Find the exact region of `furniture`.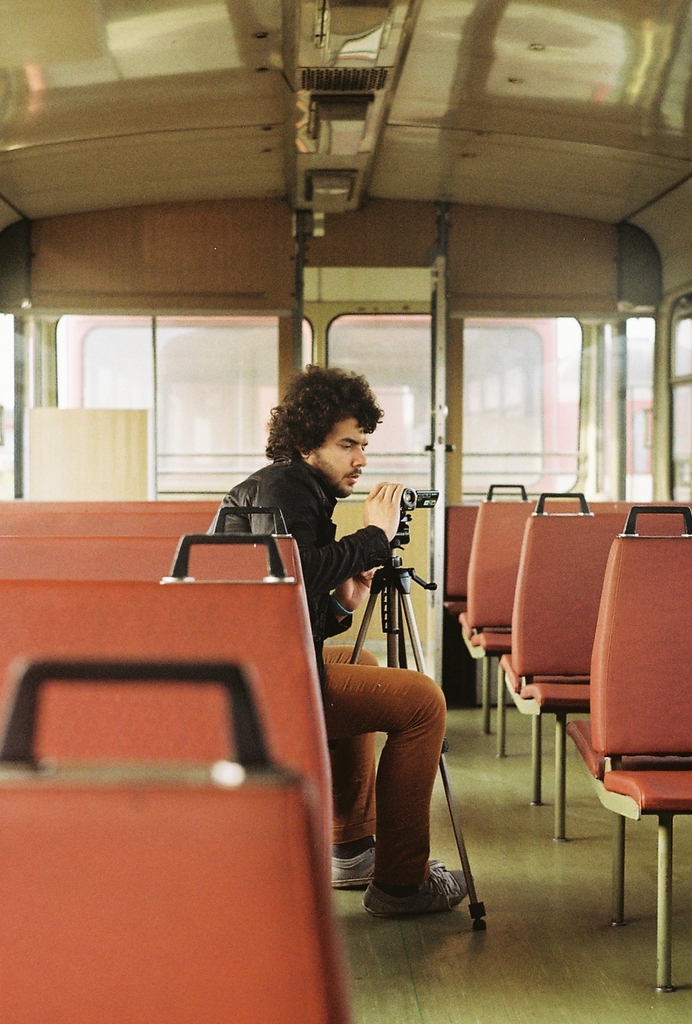
Exact region: box=[457, 481, 643, 735].
